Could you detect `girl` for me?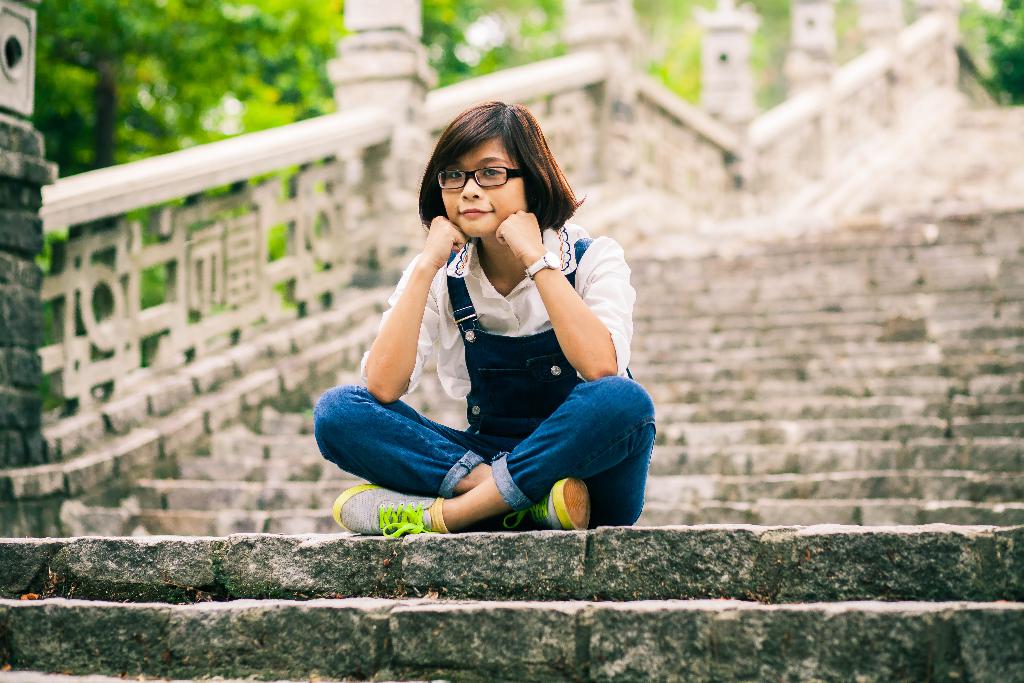
Detection result: BBox(312, 97, 655, 539).
